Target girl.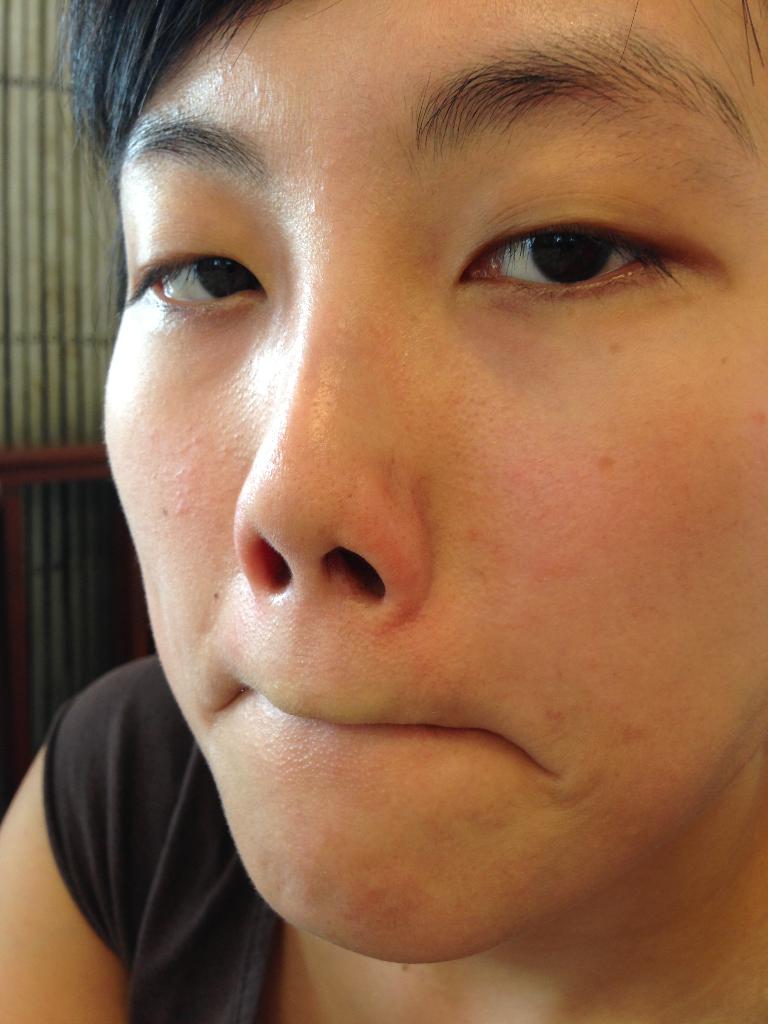
Target region: <region>0, 0, 767, 1023</region>.
